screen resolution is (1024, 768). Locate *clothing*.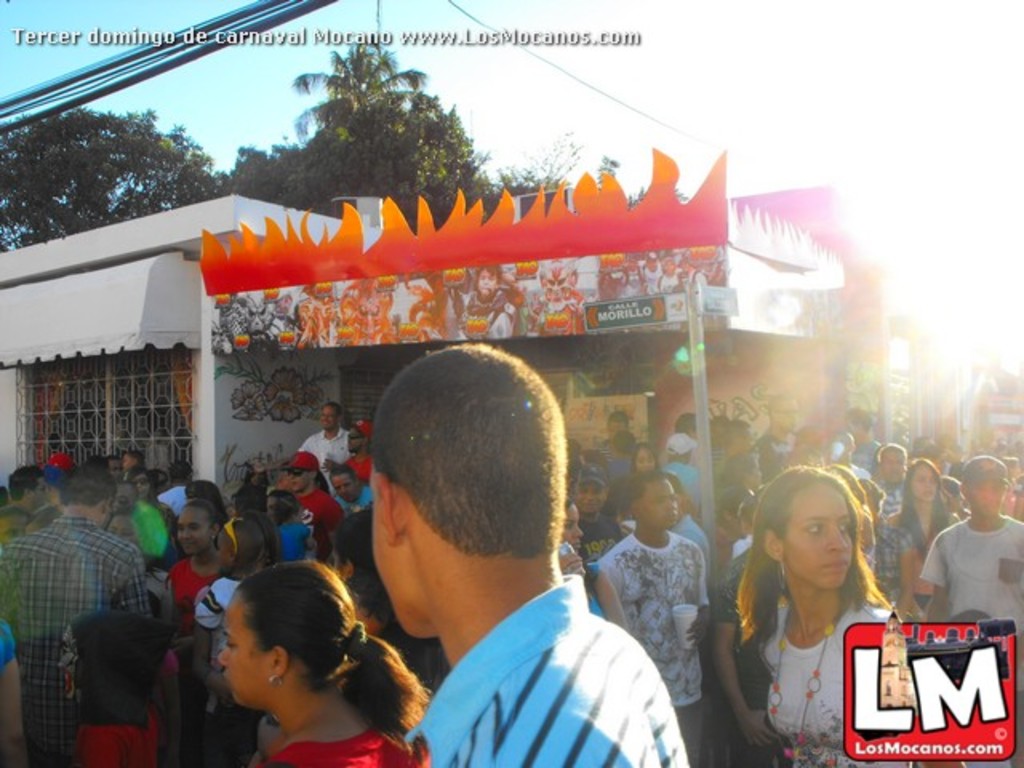
<bbox>746, 430, 808, 475</bbox>.
